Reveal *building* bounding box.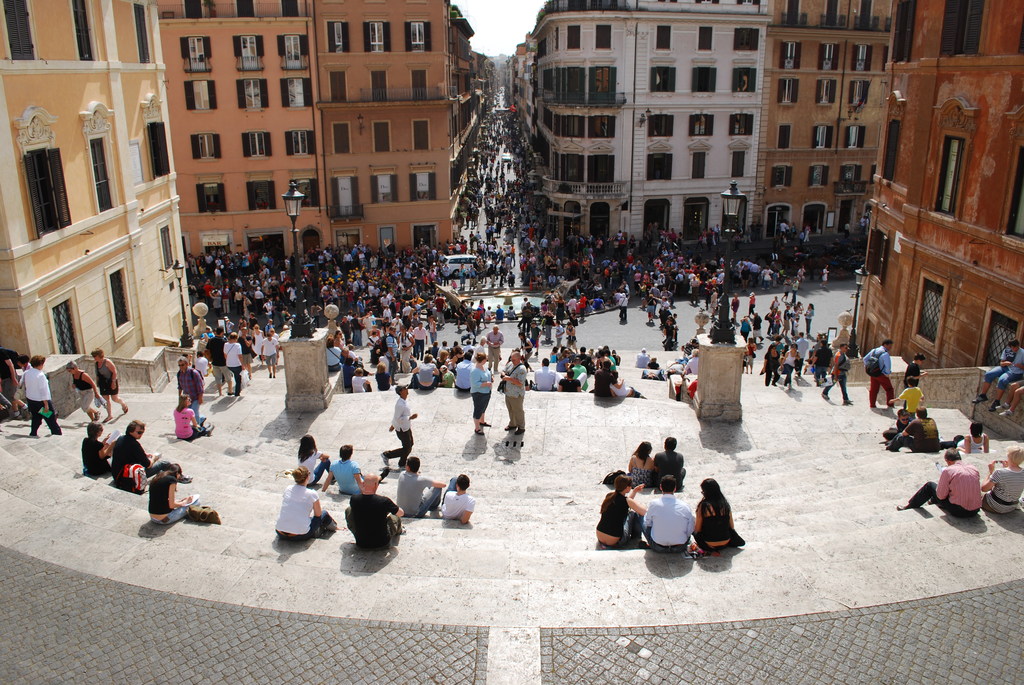
Revealed: left=0, top=0, right=195, bottom=354.
